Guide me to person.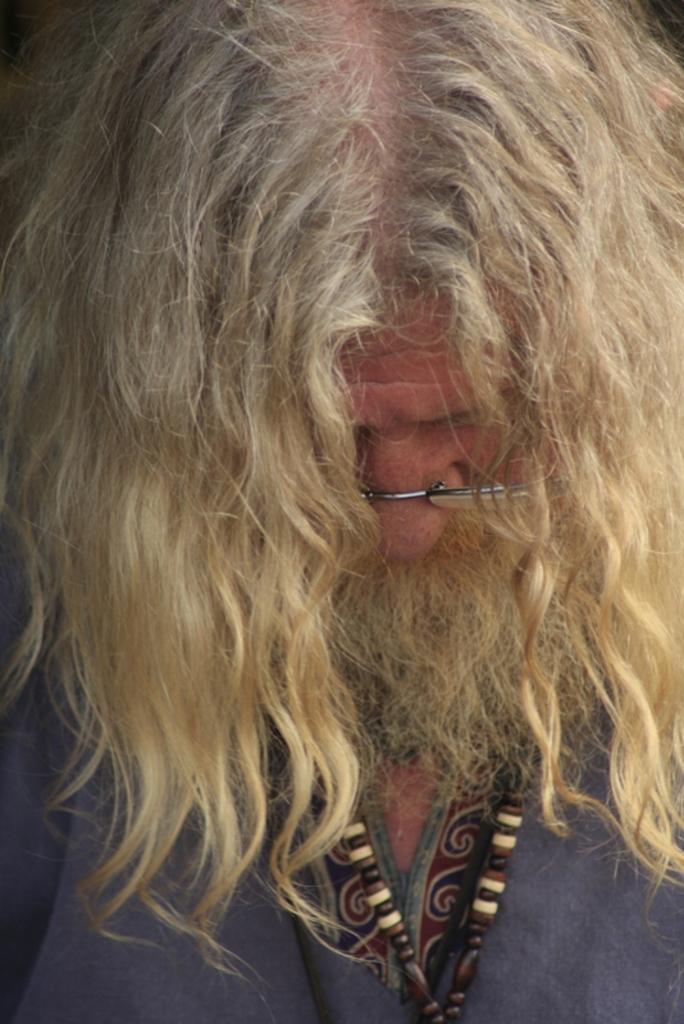
Guidance: rect(0, 0, 683, 1023).
